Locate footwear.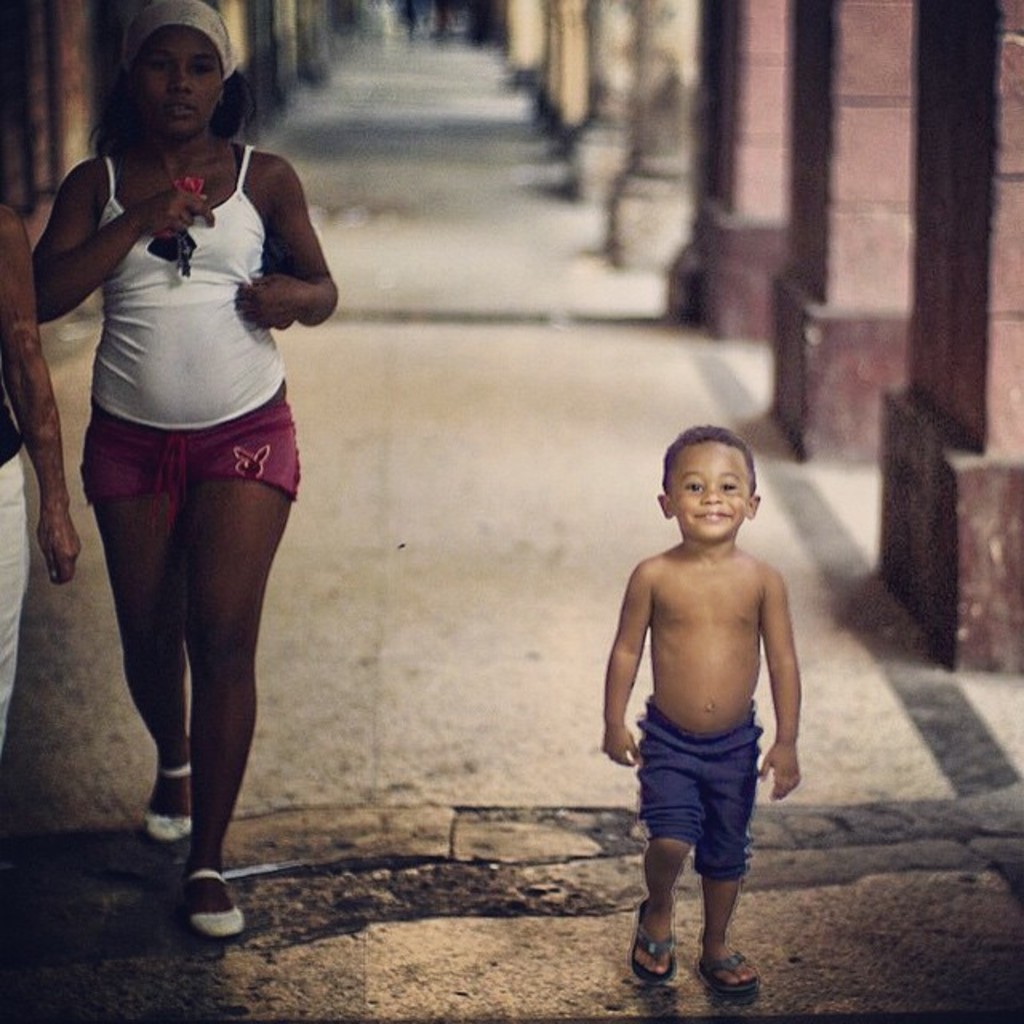
Bounding box: l=142, t=746, r=192, b=842.
